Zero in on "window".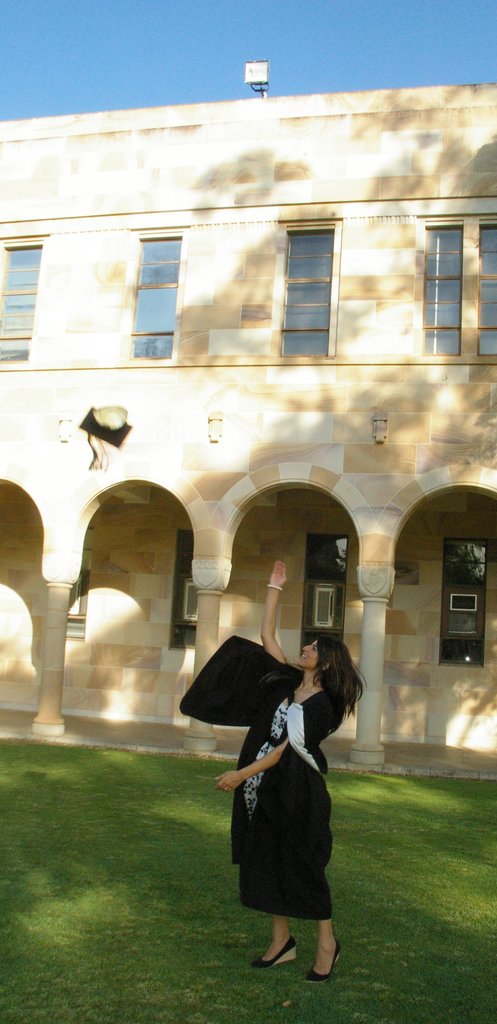
Zeroed in: <bbox>268, 197, 345, 354</bbox>.
